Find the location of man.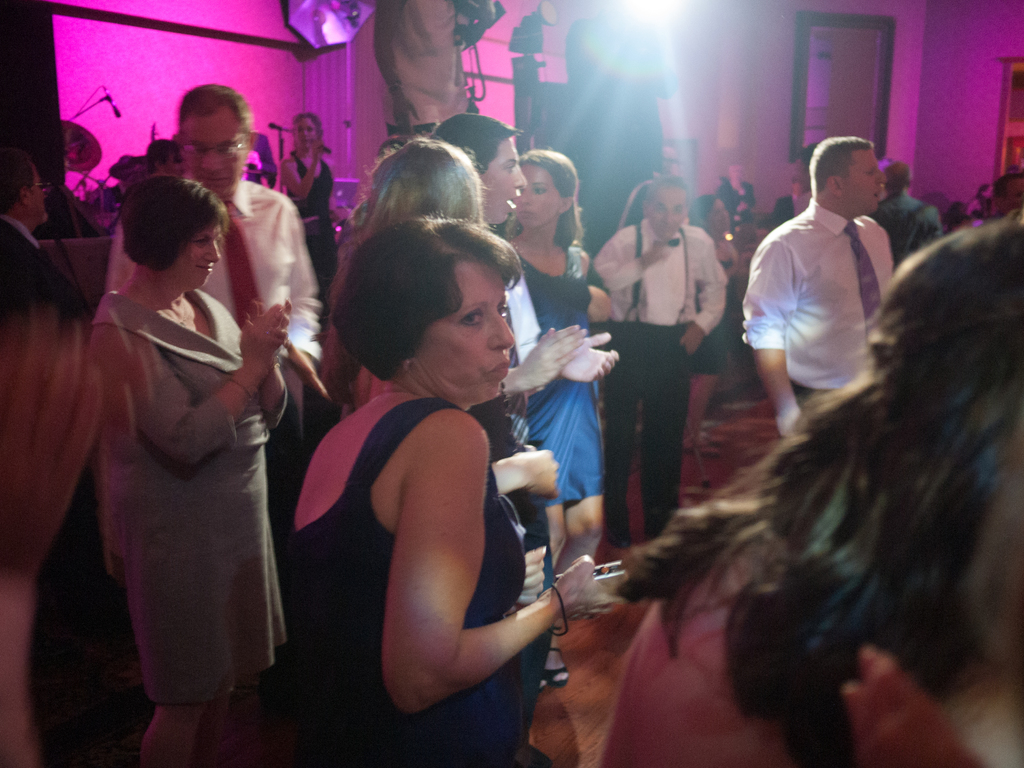
Location: 102/82/338/594.
